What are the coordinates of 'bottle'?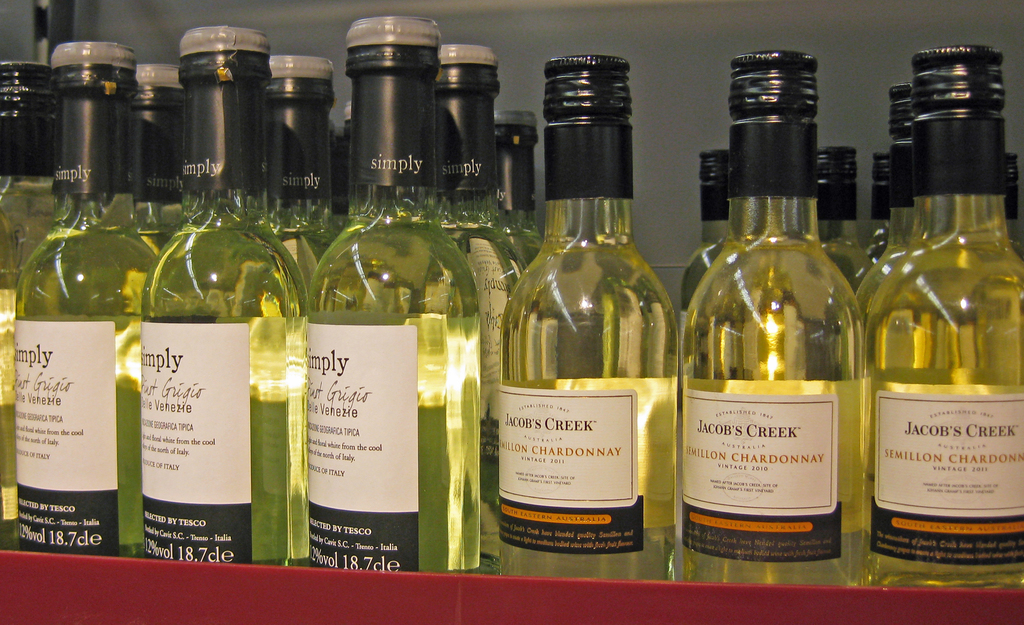
pyautogui.locateOnScreen(0, 60, 61, 552).
